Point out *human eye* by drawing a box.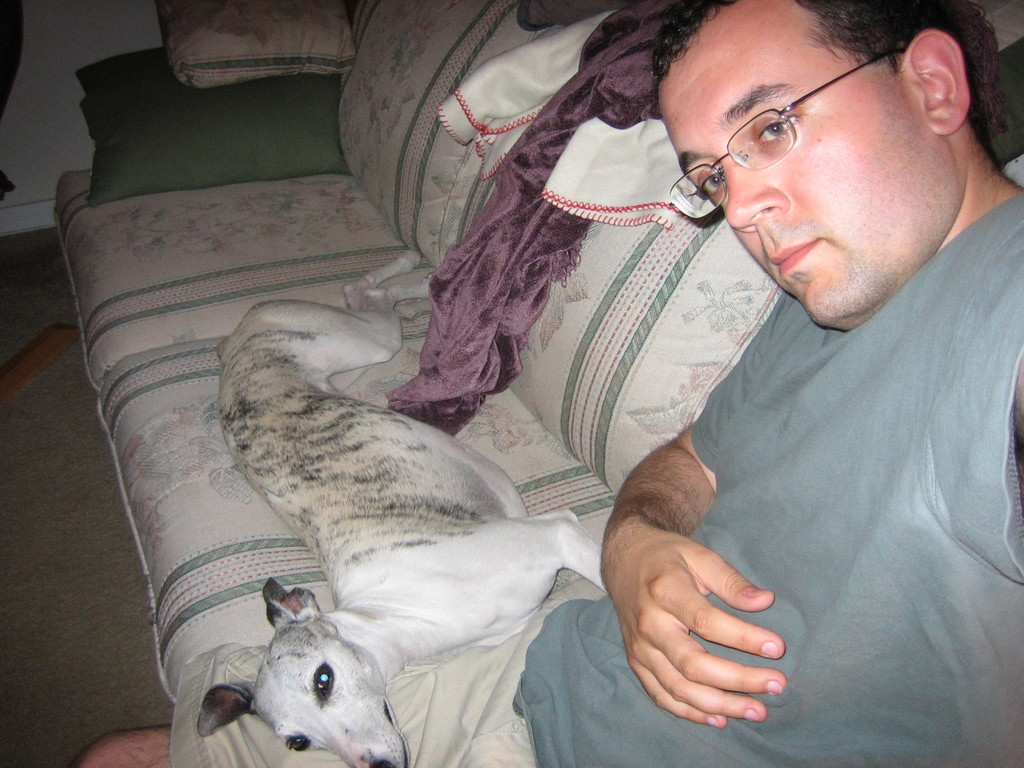
region(753, 115, 799, 145).
